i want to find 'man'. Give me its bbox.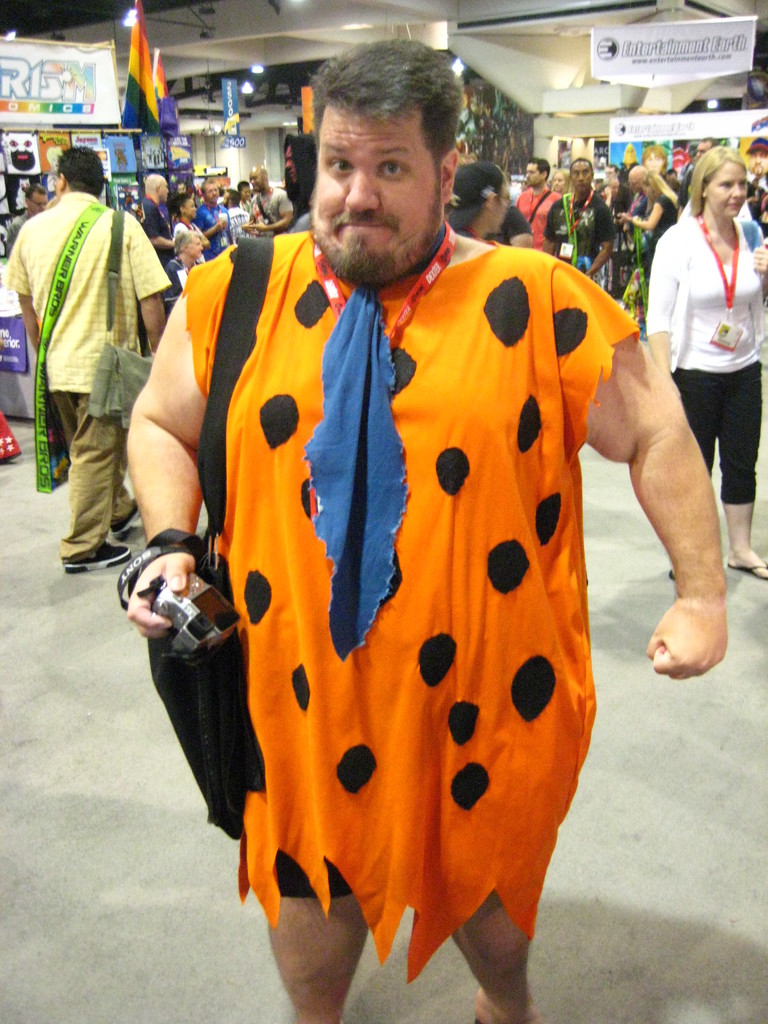
[544, 154, 616, 278].
